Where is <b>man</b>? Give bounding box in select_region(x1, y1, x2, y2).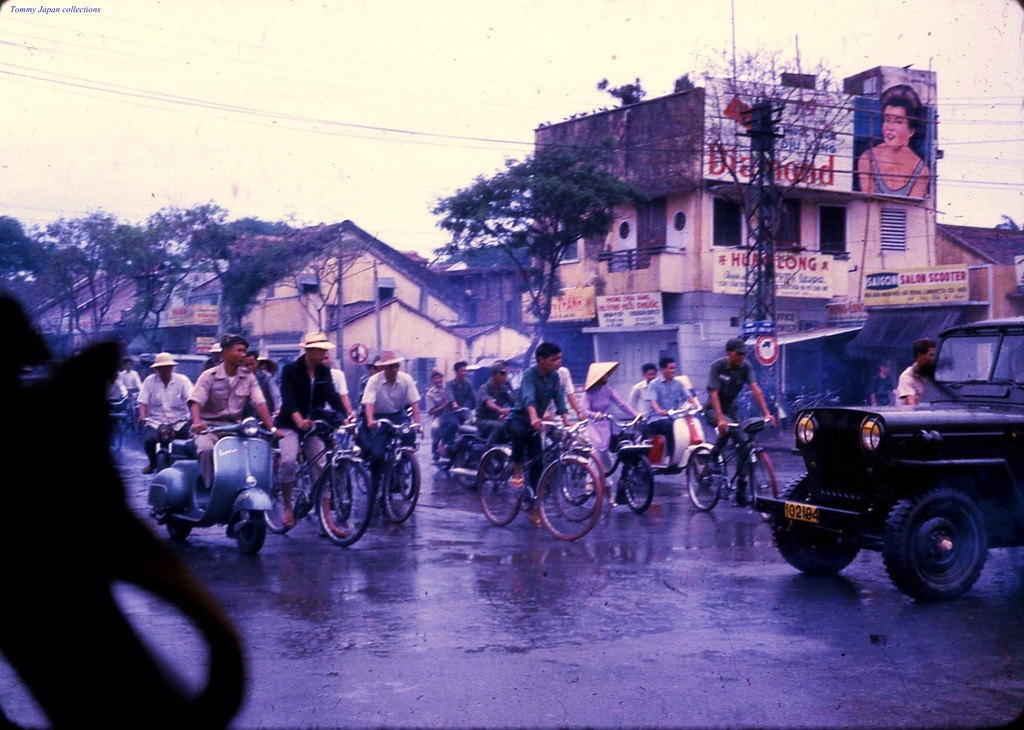
select_region(423, 368, 449, 459).
